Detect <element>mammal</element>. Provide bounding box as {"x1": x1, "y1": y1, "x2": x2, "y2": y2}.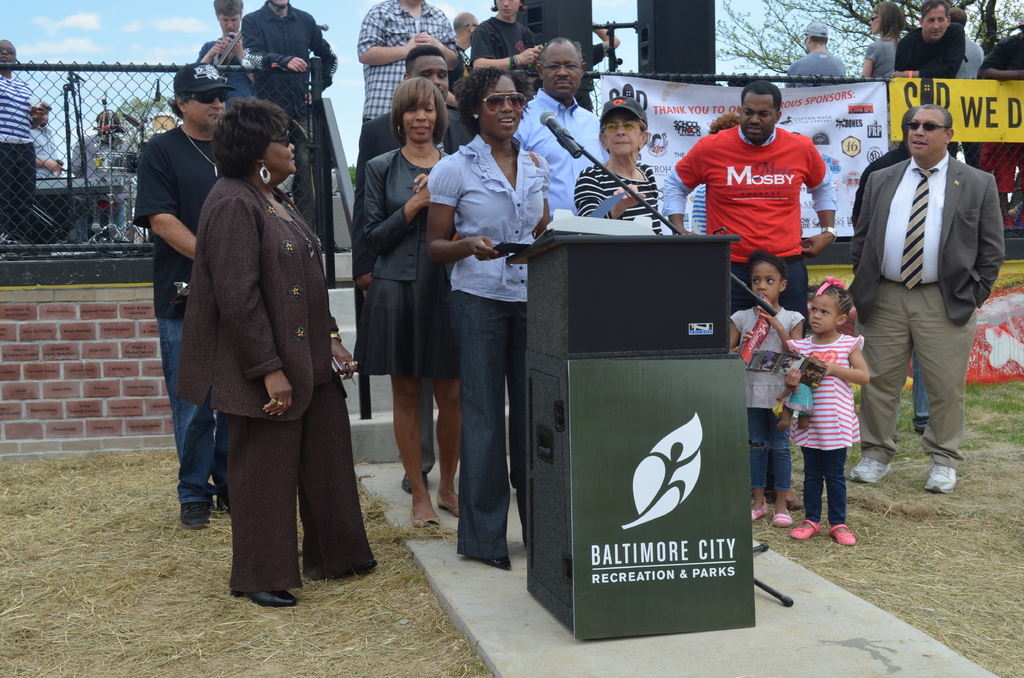
{"x1": 575, "y1": 93, "x2": 660, "y2": 234}.
